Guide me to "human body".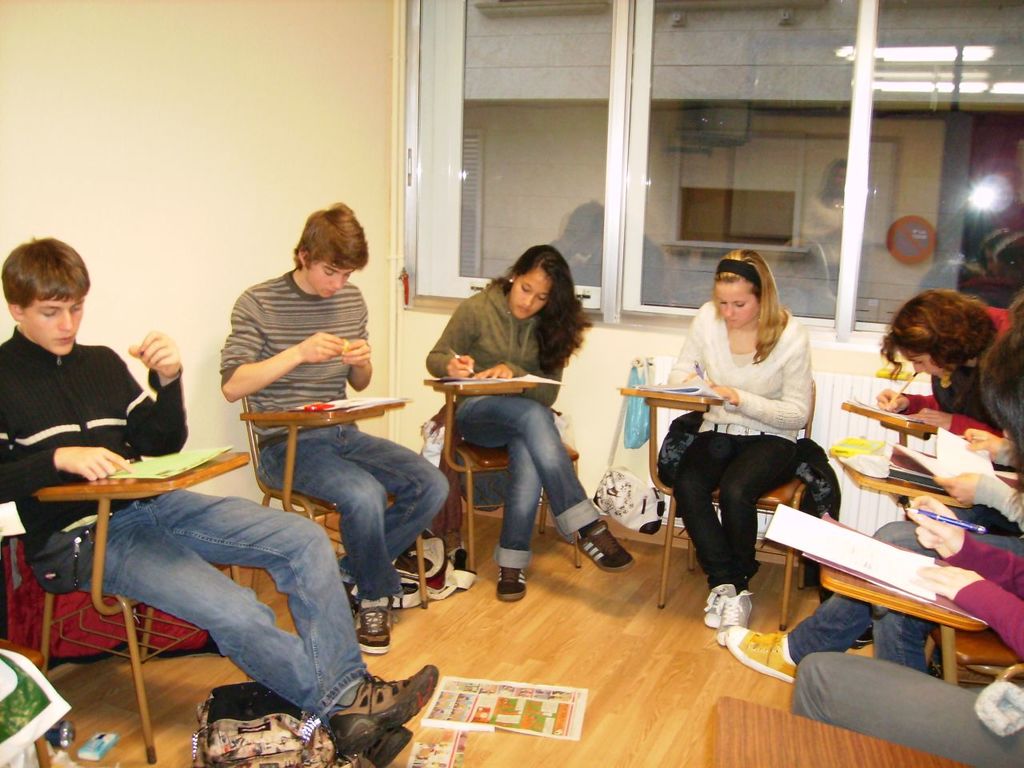
Guidance: (0,330,442,766).
